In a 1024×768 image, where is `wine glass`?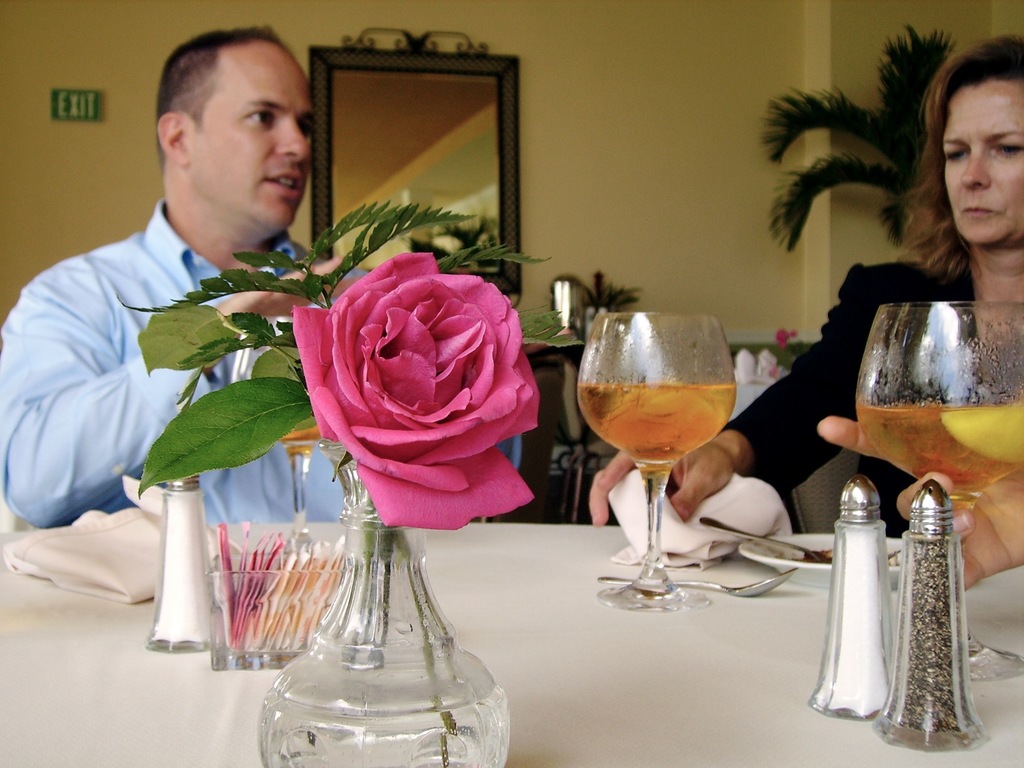
{"left": 862, "top": 304, "right": 1023, "bottom": 667}.
